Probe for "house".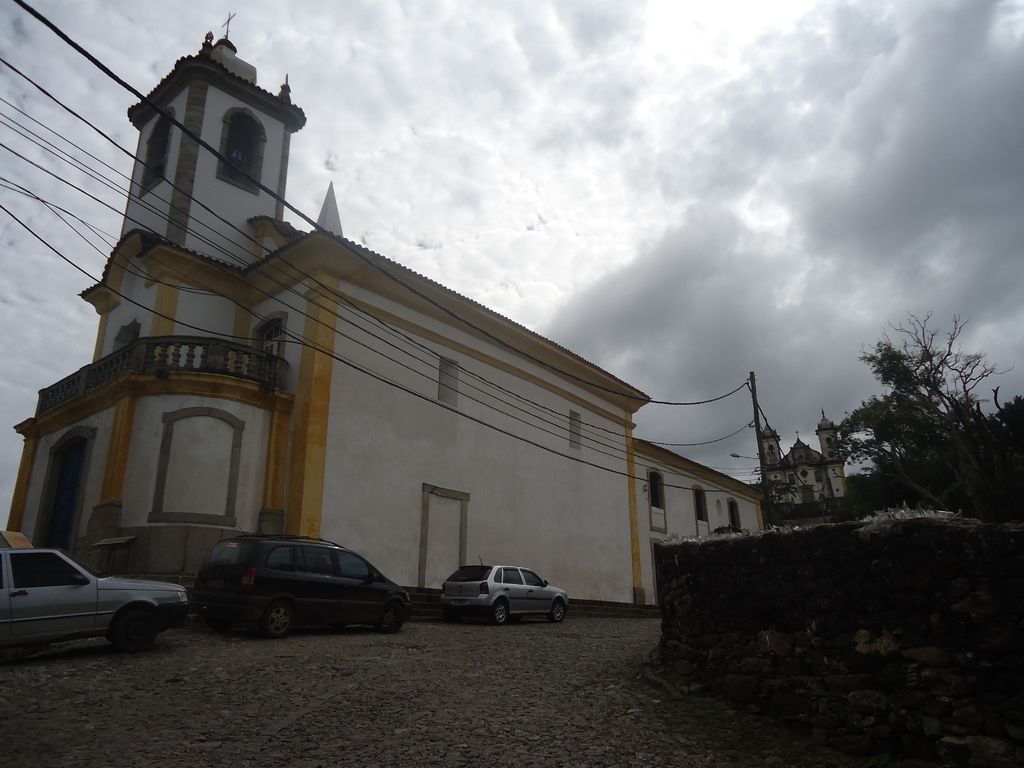
Probe result: rect(750, 406, 851, 514).
